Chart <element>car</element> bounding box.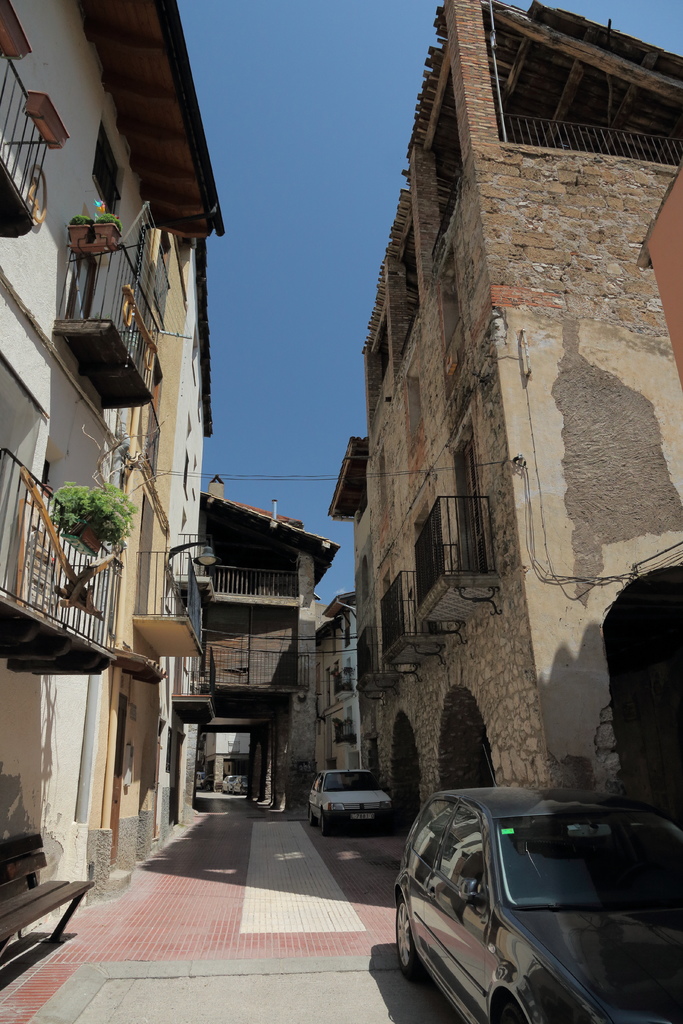
Charted: locate(391, 798, 661, 1021).
